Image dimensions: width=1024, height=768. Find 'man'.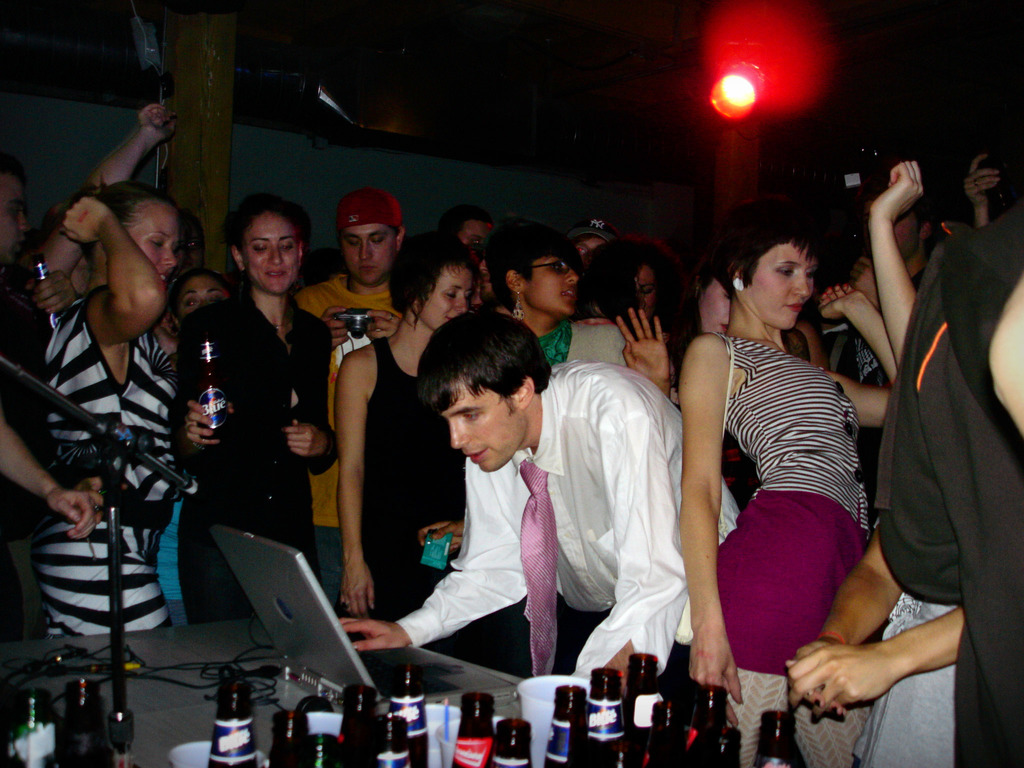
locate(844, 196, 929, 540).
